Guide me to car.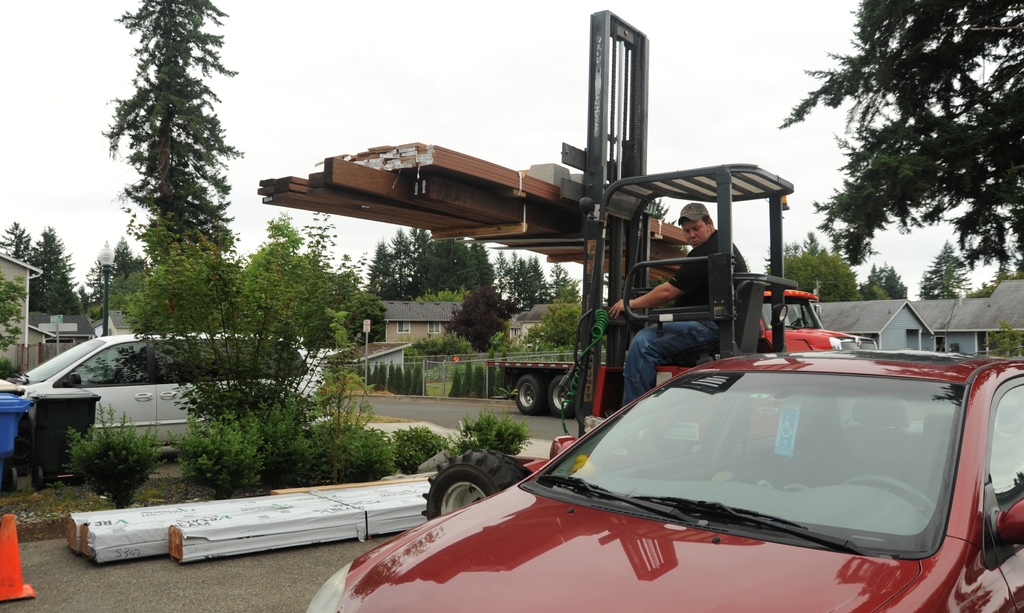
Guidance: [0,327,330,468].
